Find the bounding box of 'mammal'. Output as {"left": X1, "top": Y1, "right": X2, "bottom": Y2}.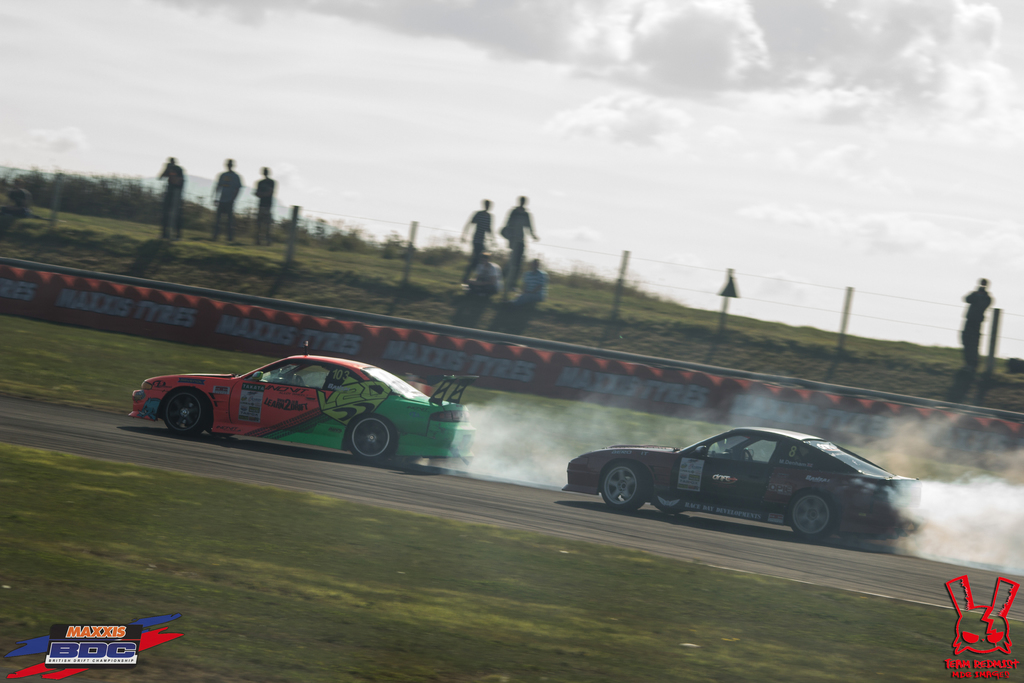
{"left": 961, "top": 279, "right": 998, "bottom": 369}.
